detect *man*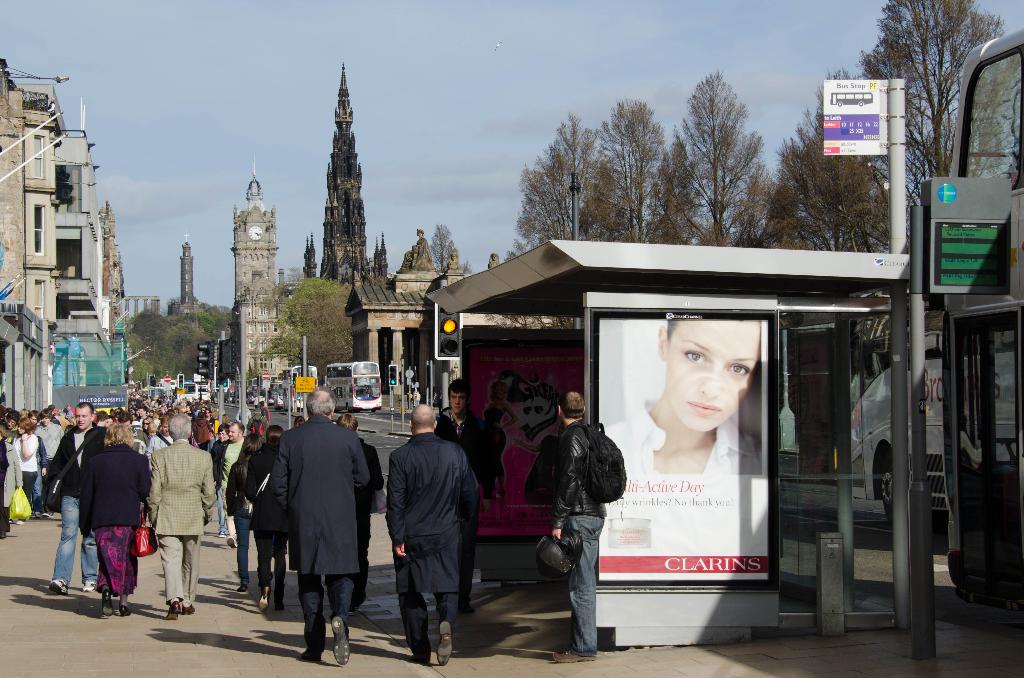
268/391/375/666
